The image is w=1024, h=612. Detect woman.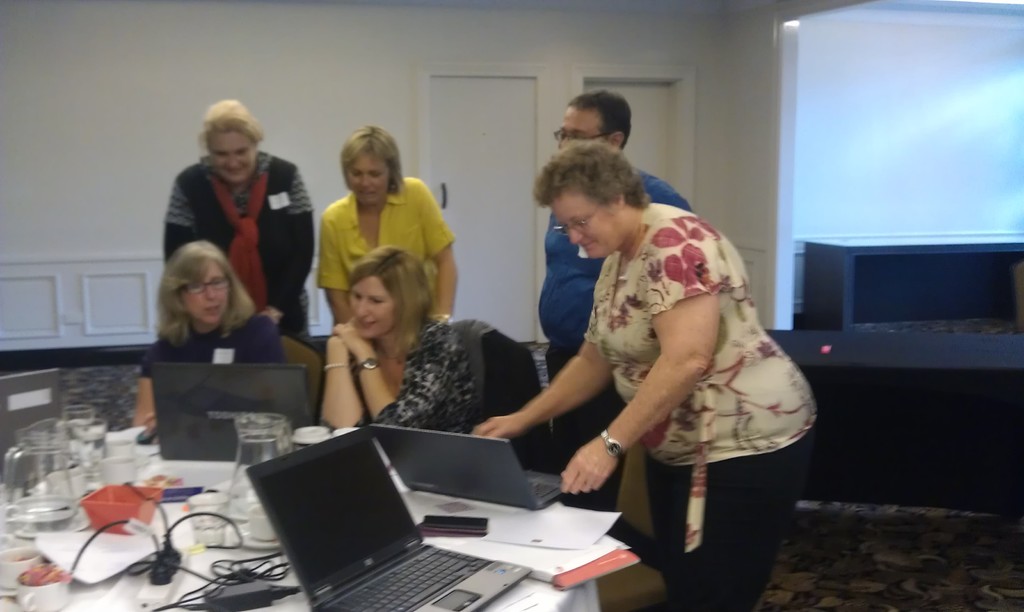
Detection: <box>316,132,452,334</box>.
